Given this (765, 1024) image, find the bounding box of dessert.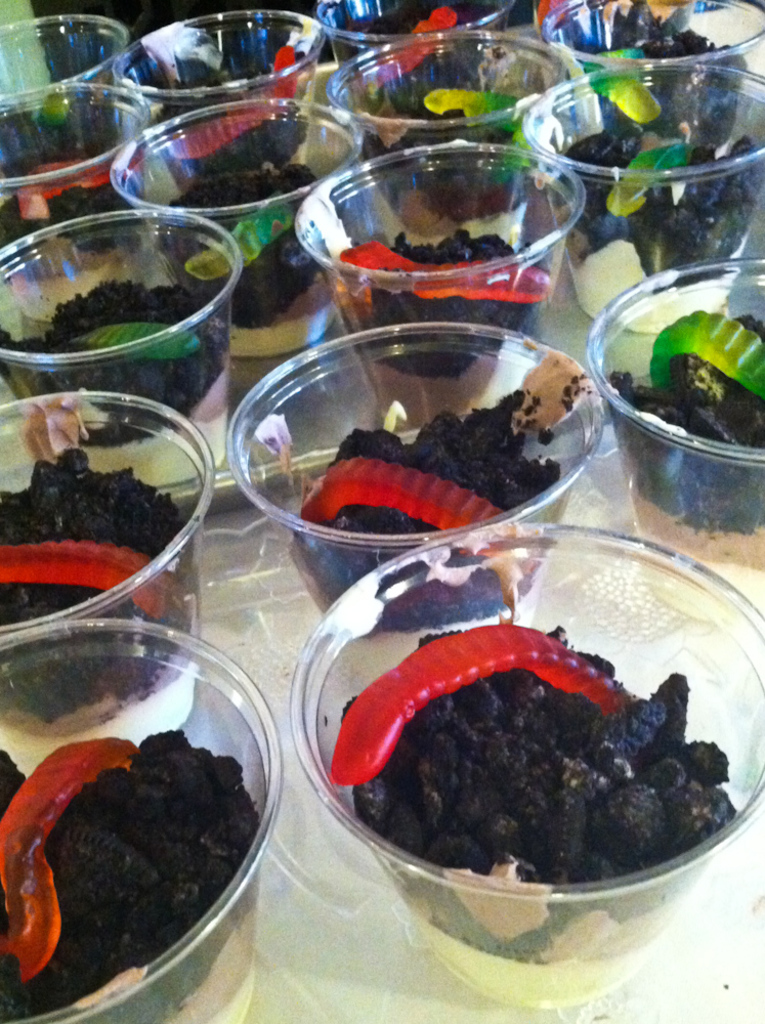
rect(314, 618, 742, 996).
